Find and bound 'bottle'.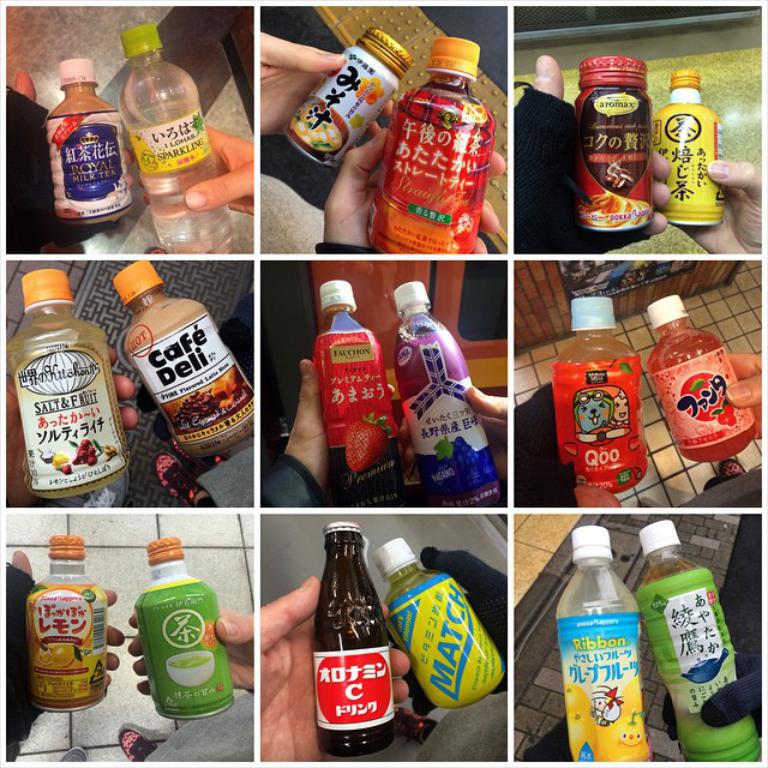
Bound: bbox=[649, 290, 760, 464].
